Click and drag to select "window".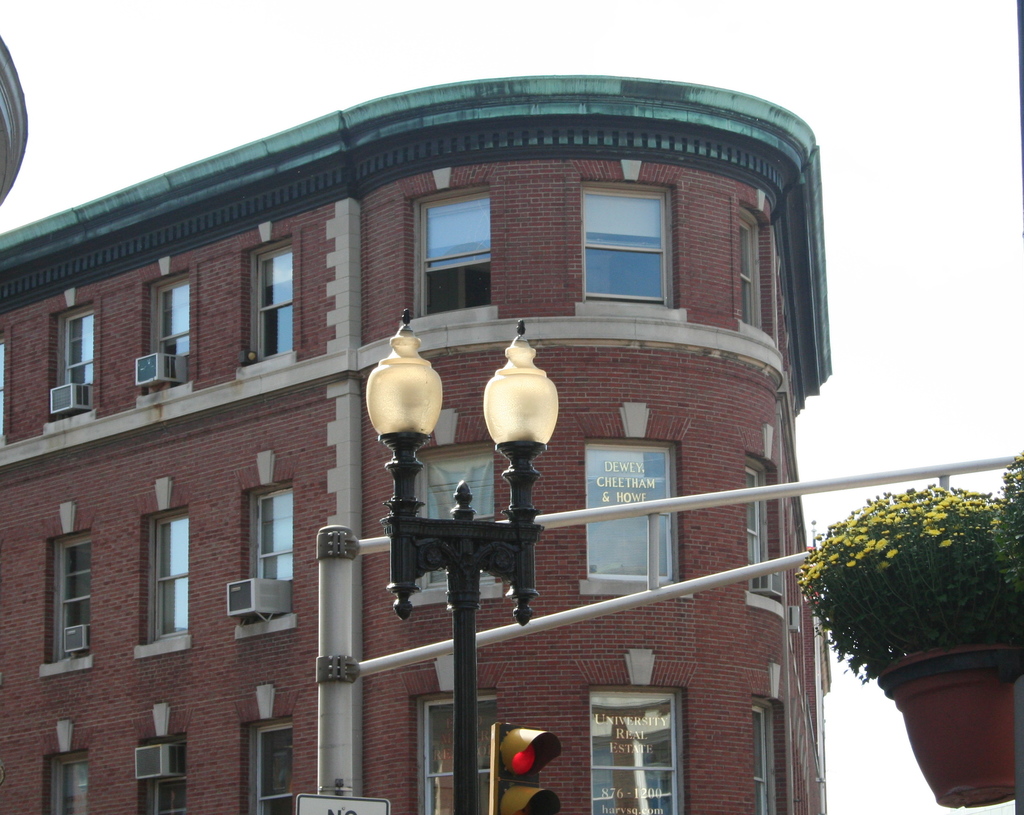
Selection: bbox=(58, 302, 102, 385).
